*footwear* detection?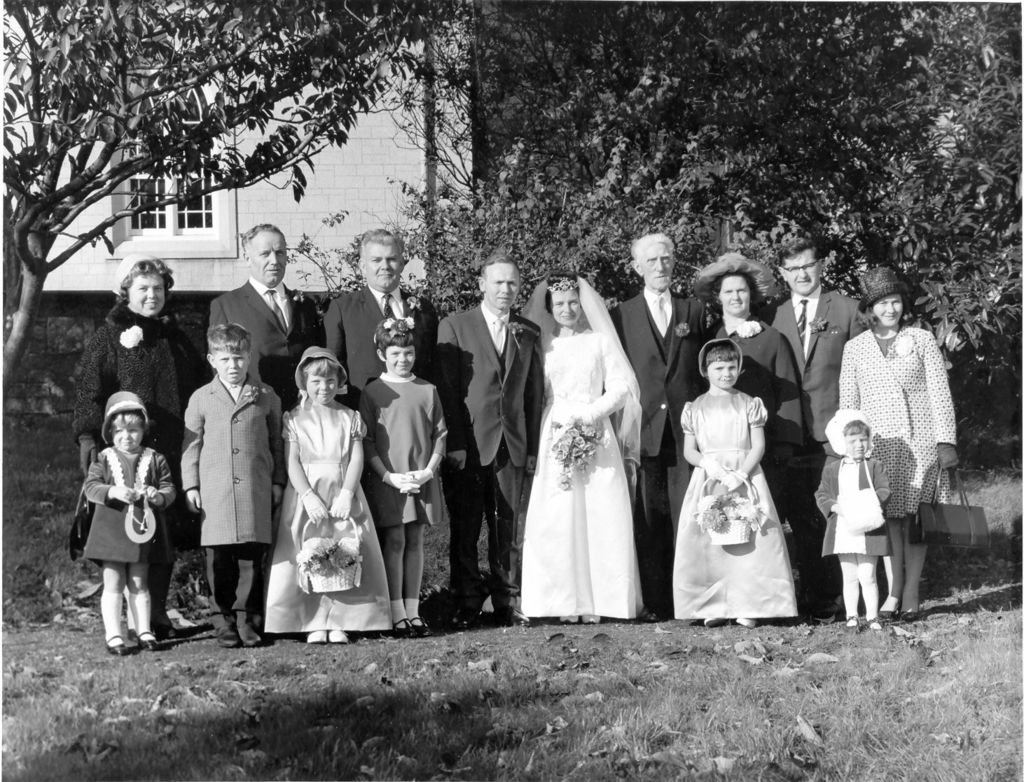
<box>391,617,410,639</box>
